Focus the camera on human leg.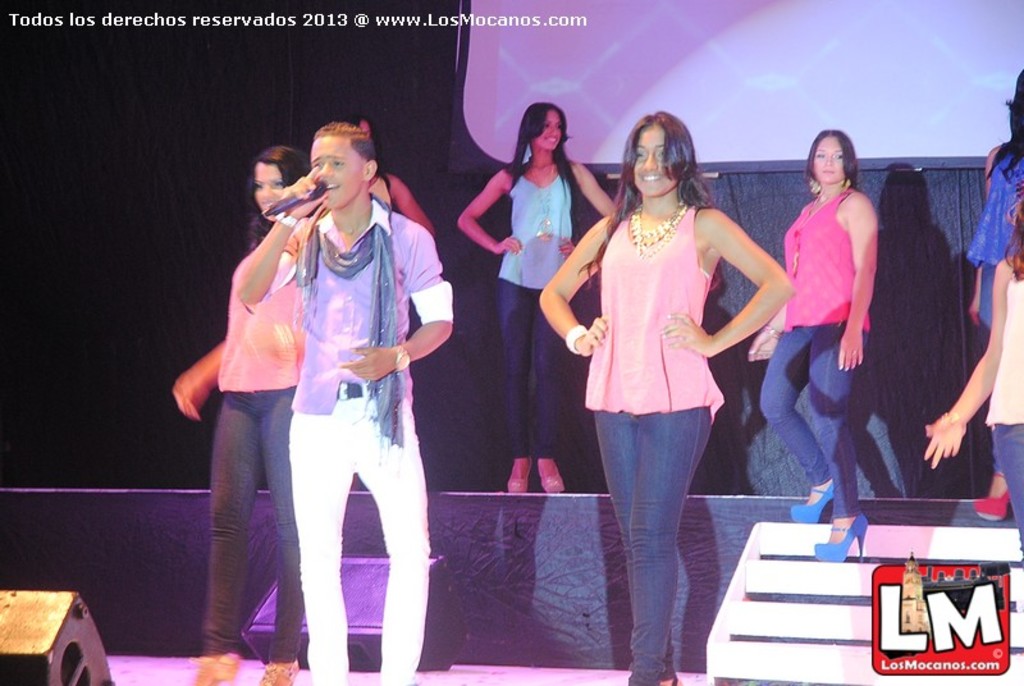
Focus region: left=347, top=385, right=426, bottom=683.
